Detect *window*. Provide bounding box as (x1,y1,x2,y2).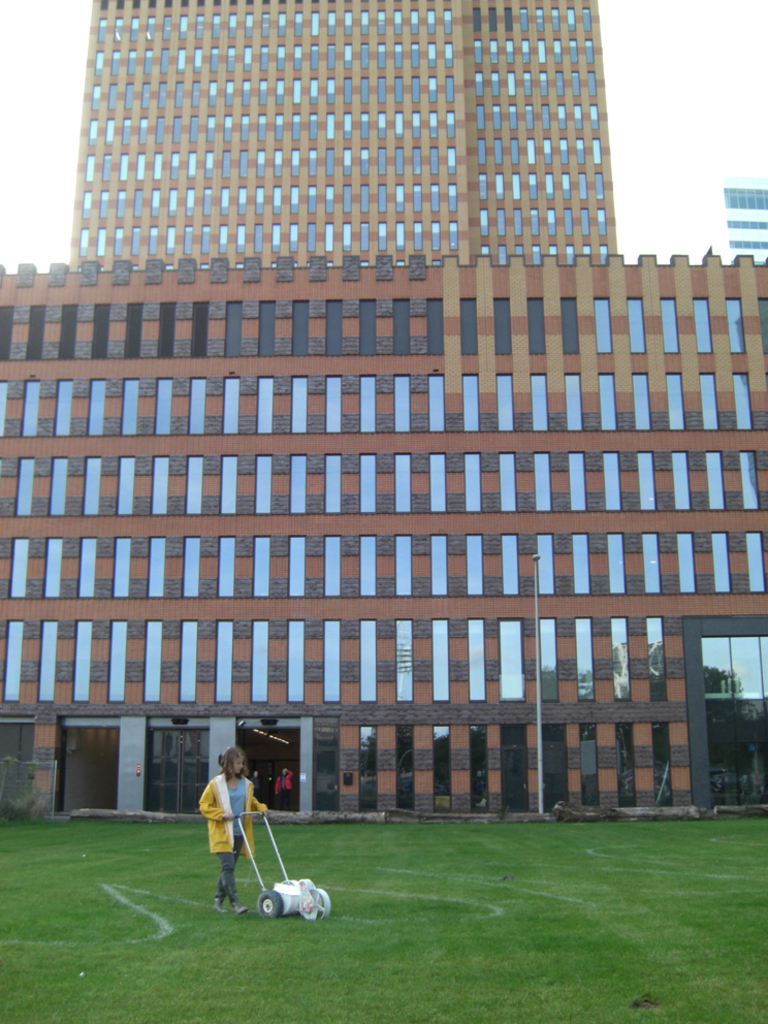
(500,534,519,594).
